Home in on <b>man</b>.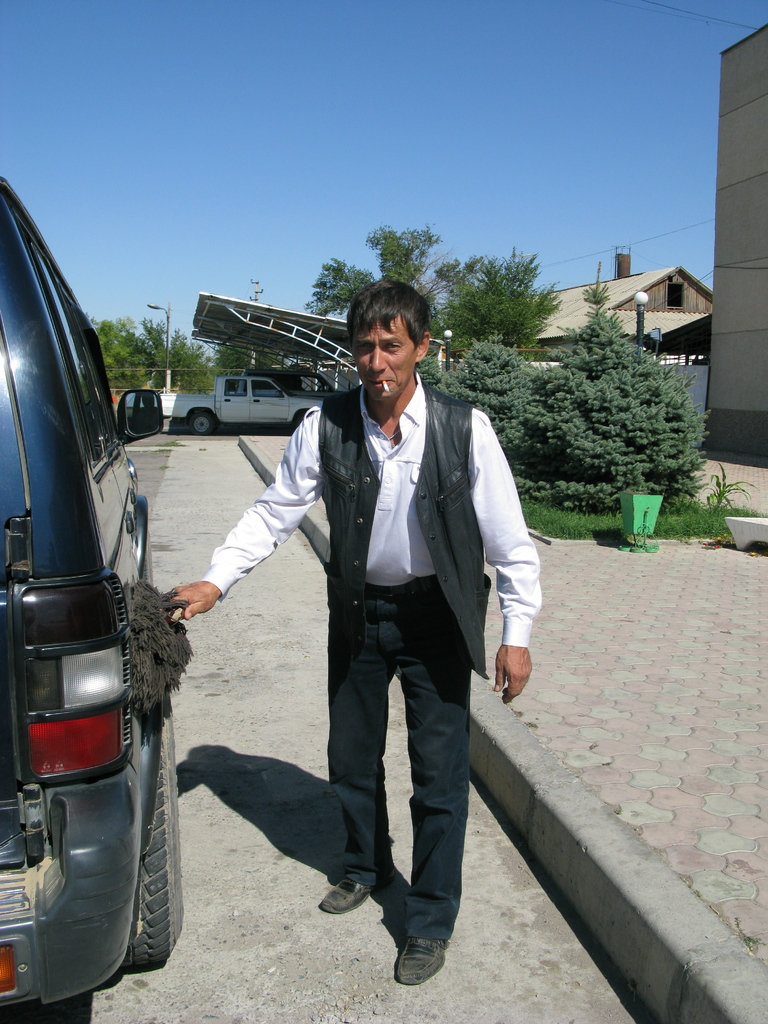
Homed in at x1=170, y1=271, x2=543, y2=984.
